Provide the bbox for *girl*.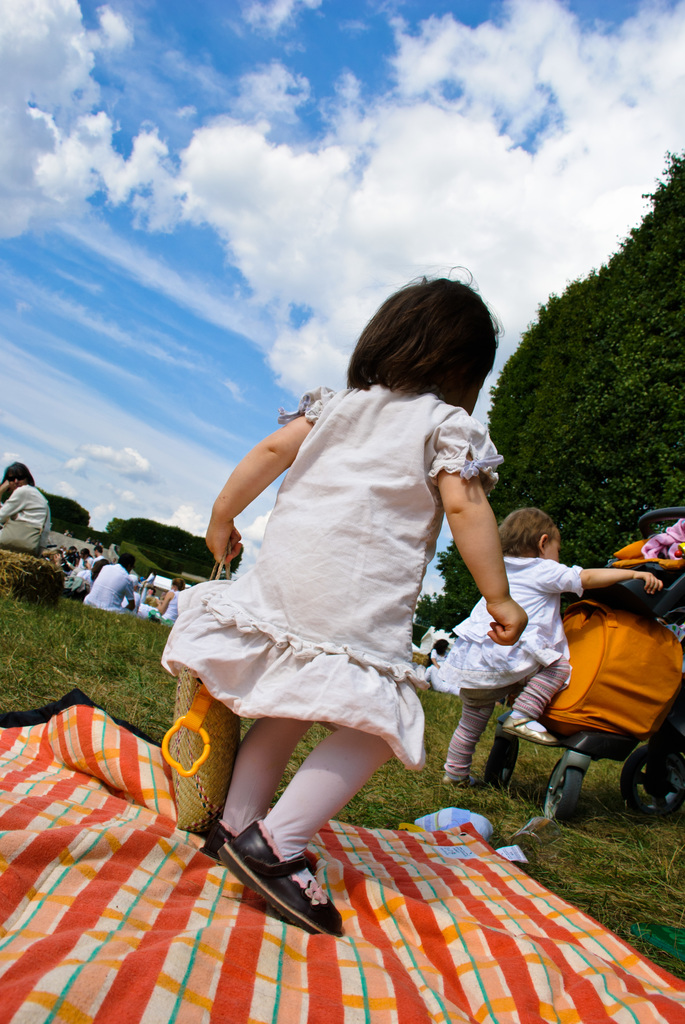
423:505:668:796.
